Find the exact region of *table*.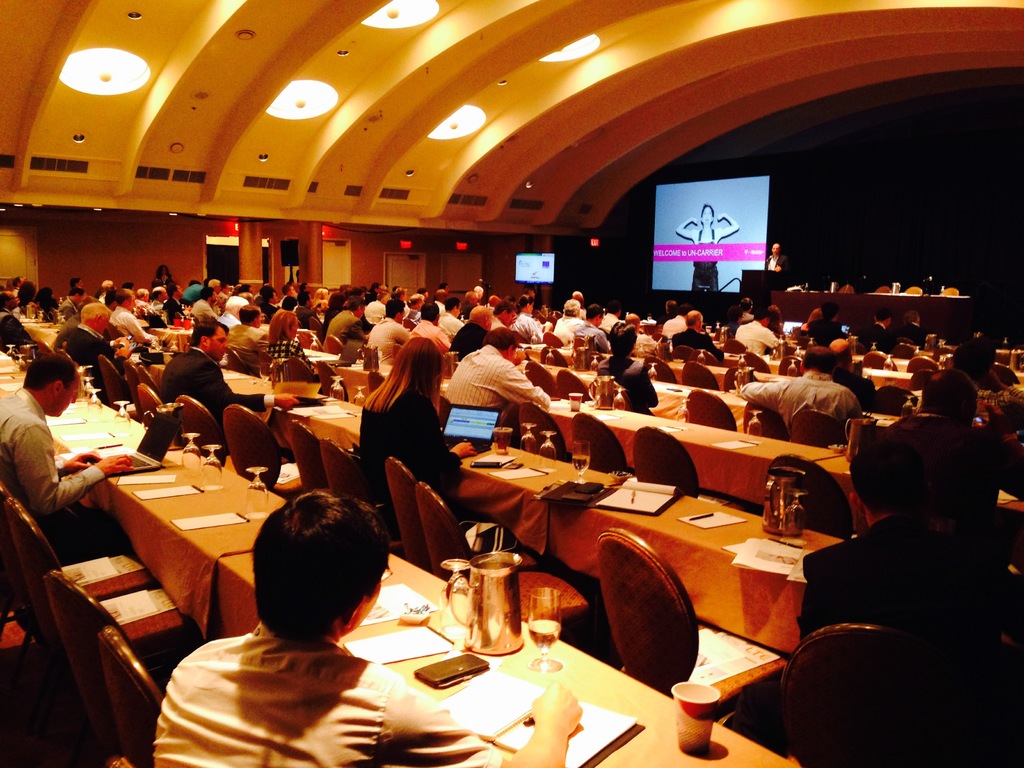
Exact region: region(0, 347, 785, 767).
